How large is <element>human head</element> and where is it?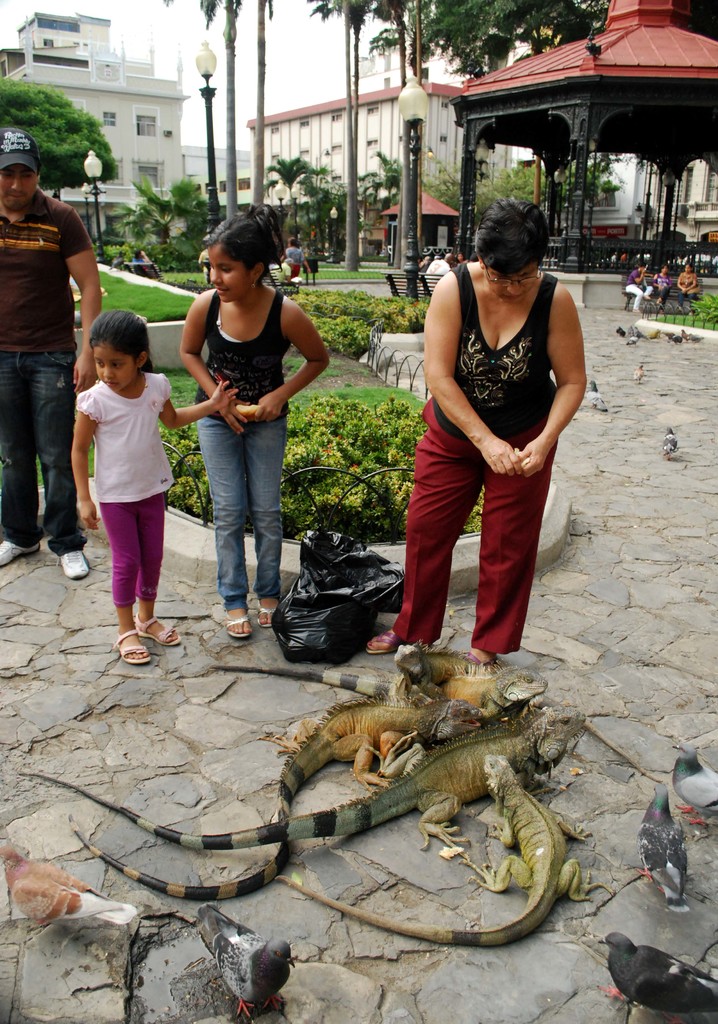
Bounding box: (x1=478, y1=196, x2=561, y2=283).
